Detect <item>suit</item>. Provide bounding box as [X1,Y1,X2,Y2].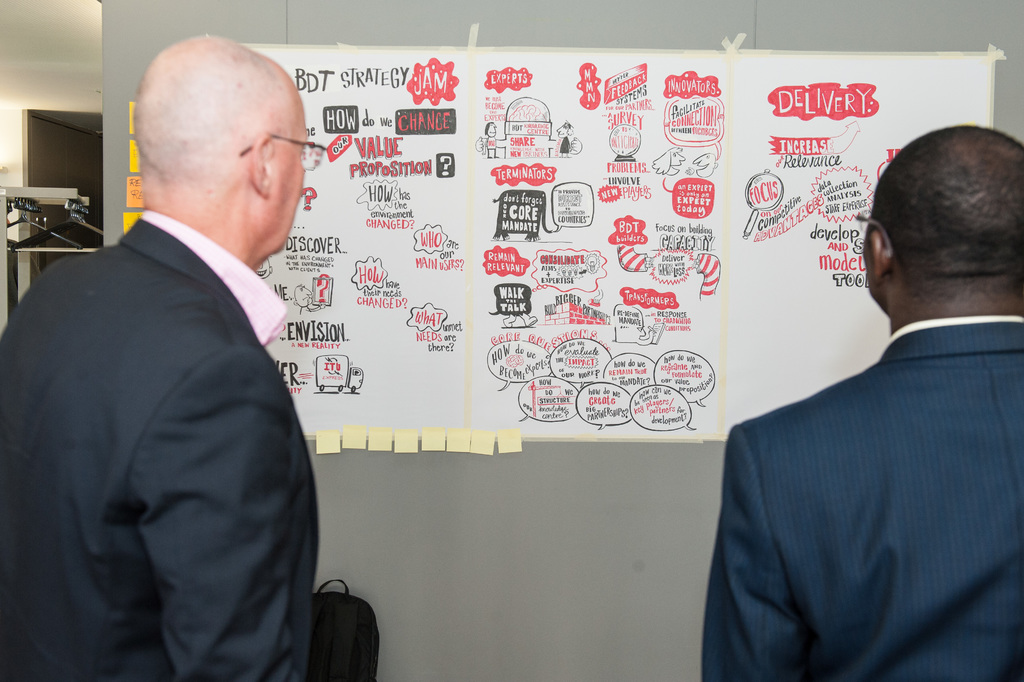
[2,36,365,681].
